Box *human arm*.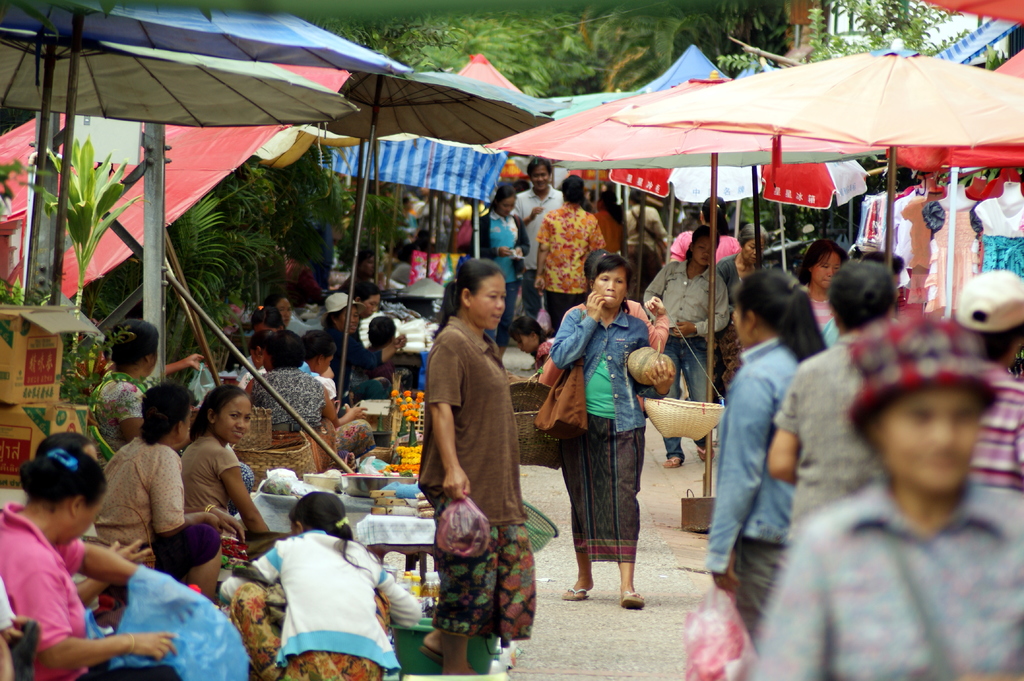
[532, 214, 552, 292].
